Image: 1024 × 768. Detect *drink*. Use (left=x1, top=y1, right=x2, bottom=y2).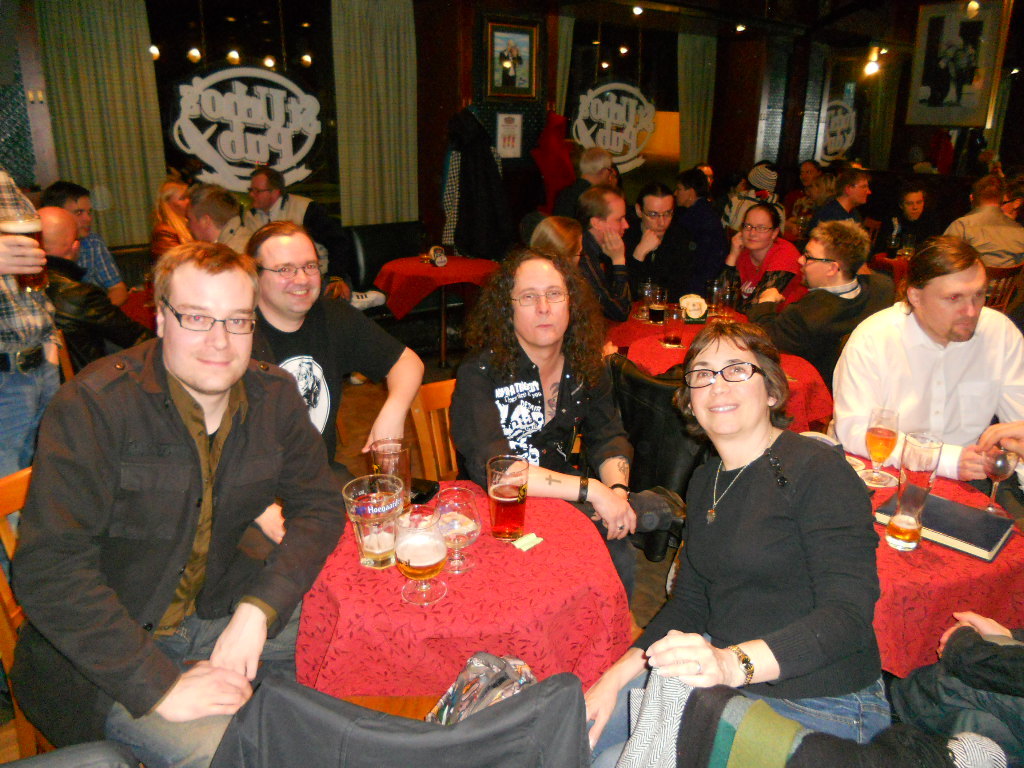
(left=0, top=217, right=52, bottom=301).
